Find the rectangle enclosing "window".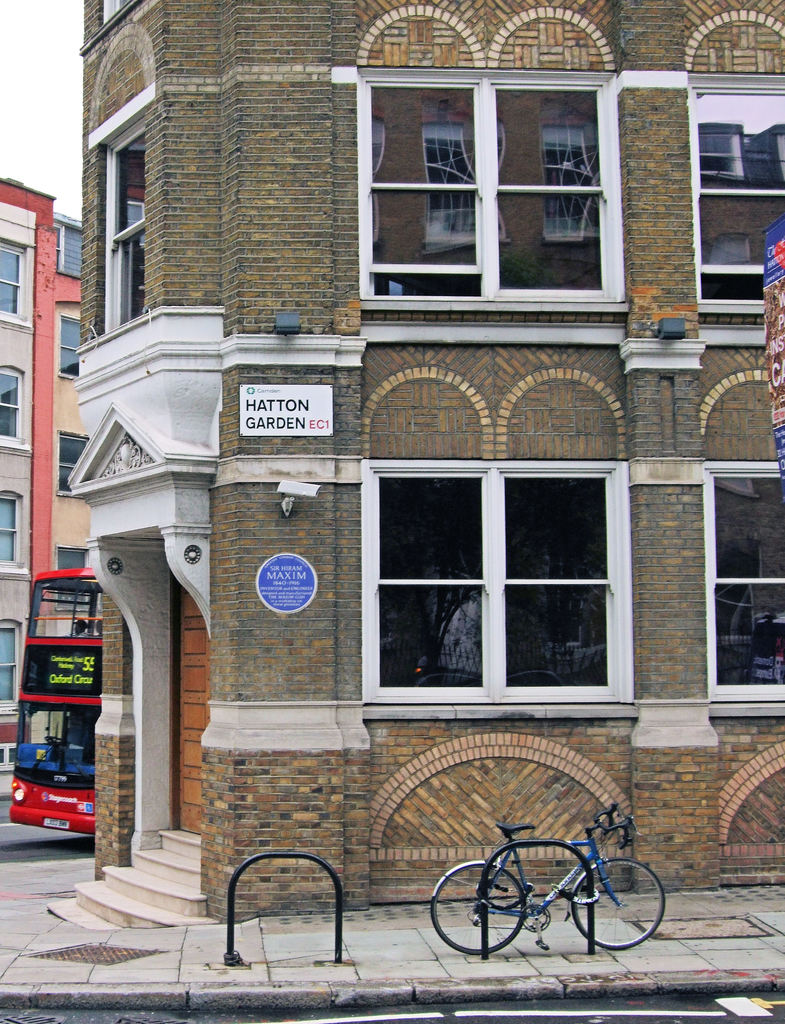
region(0, 627, 22, 705).
